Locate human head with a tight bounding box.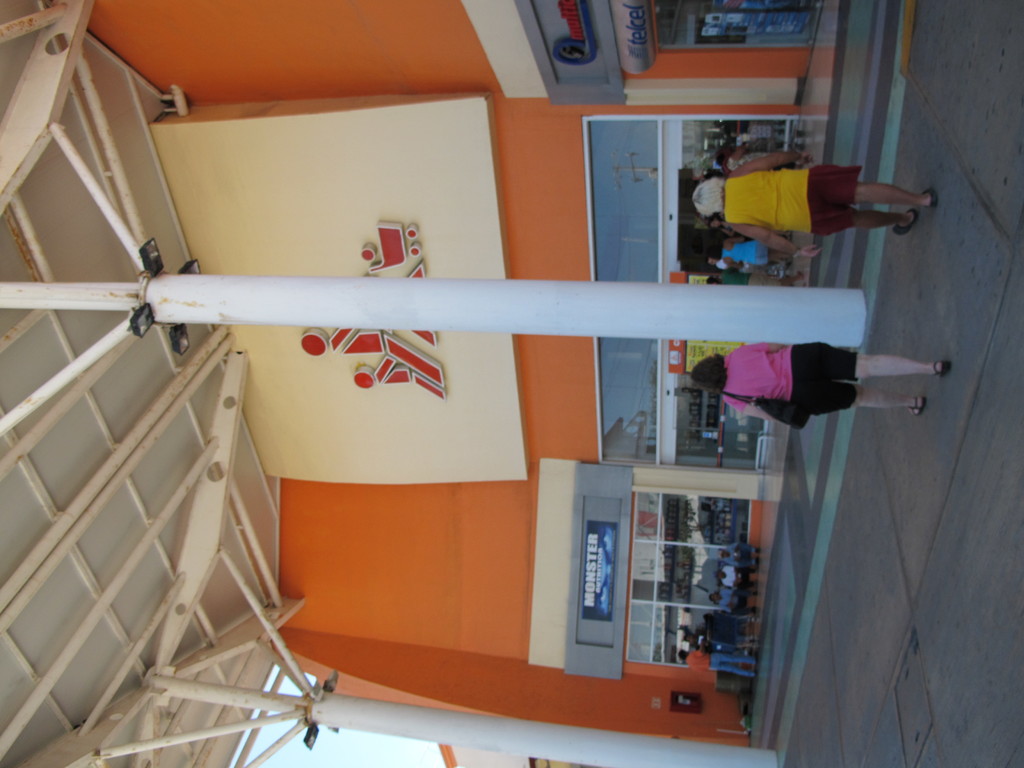
x1=695, y1=355, x2=720, y2=388.
